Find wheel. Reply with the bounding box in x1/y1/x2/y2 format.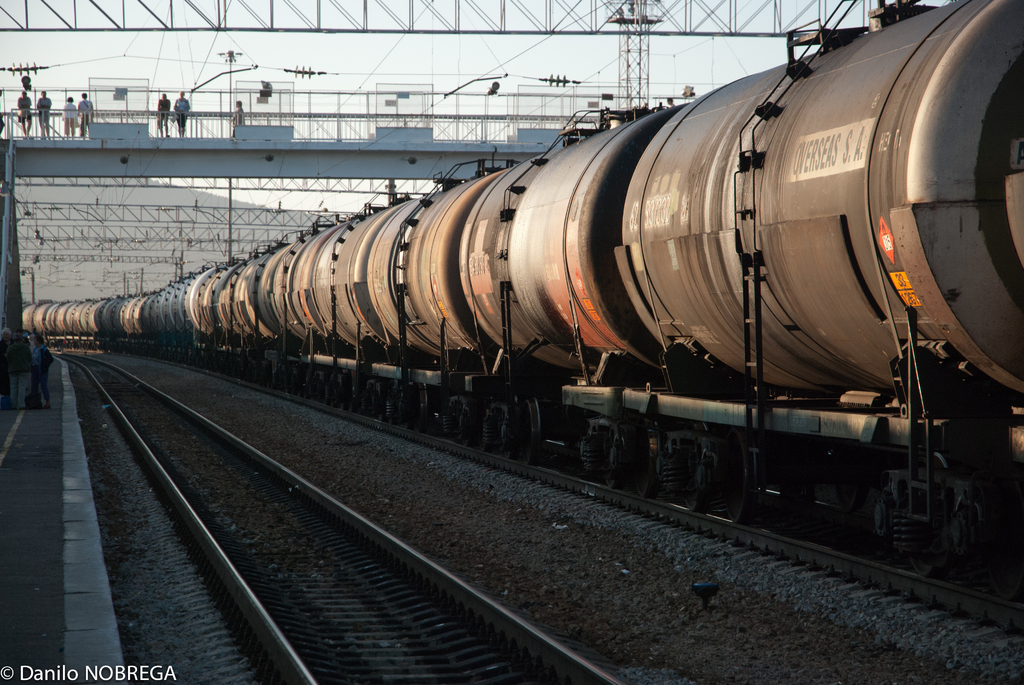
719/429/752/526.
